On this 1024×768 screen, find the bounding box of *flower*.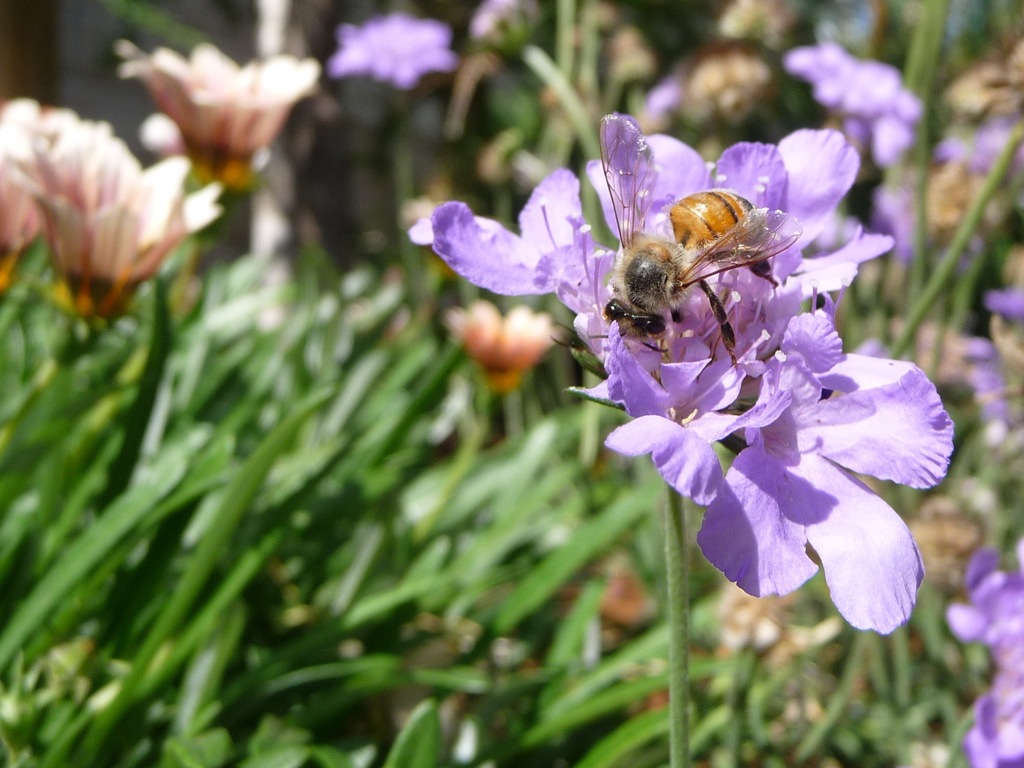
Bounding box: <region>927, 127, 1023, 181</region>.
